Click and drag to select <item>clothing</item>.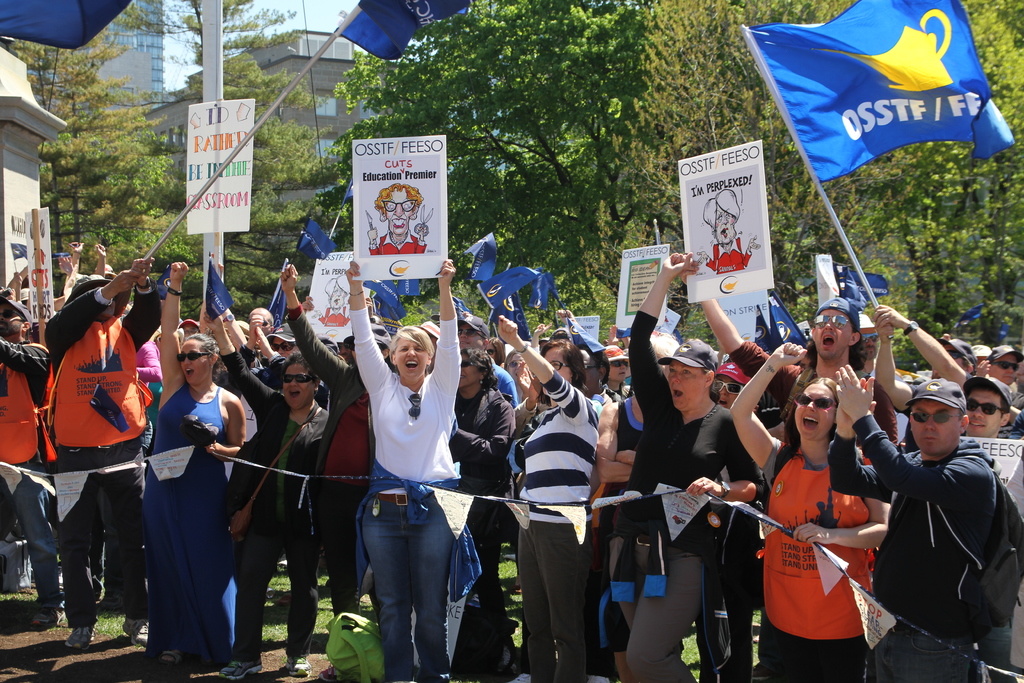
Selection: region(0, 331, 54, 630).
